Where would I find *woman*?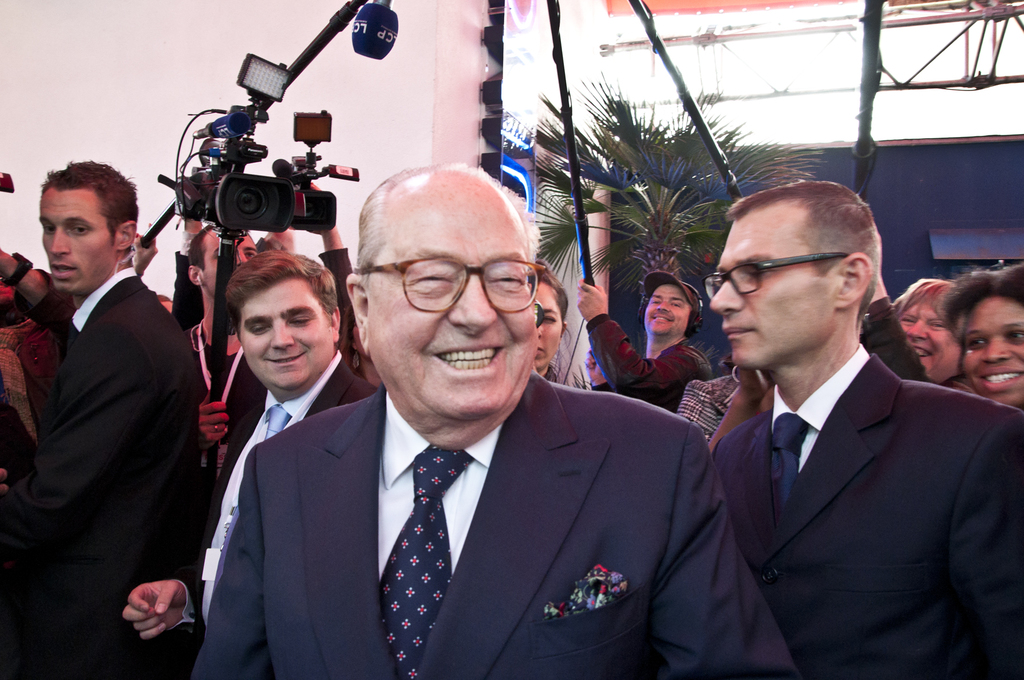
At bbox=(537, 270, 563, 376).
